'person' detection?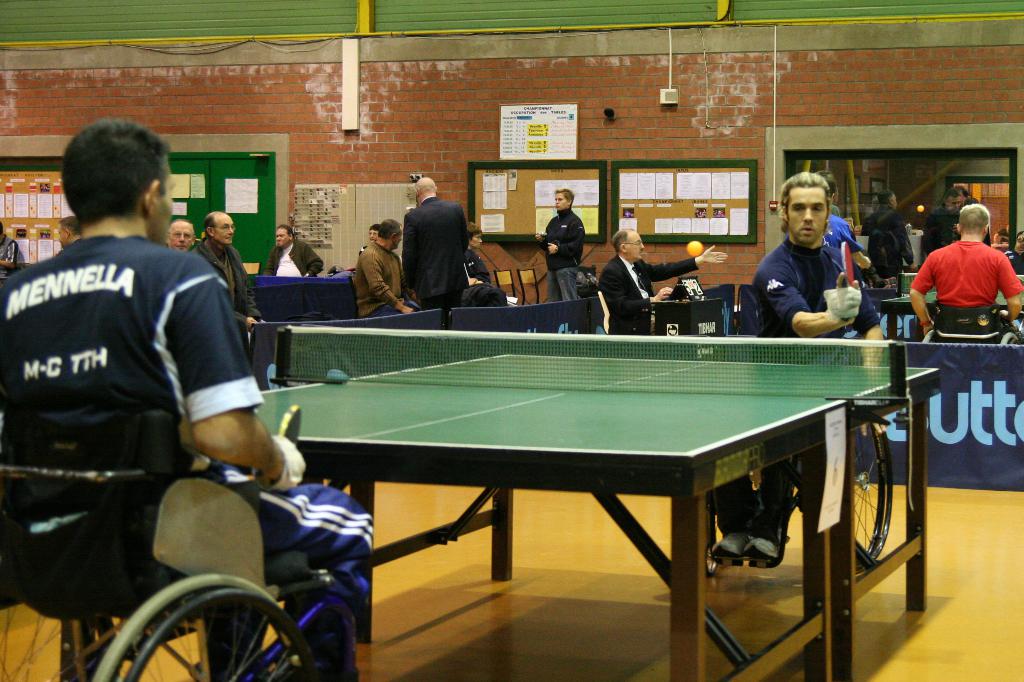
rect(170, 220, 196, 251)
